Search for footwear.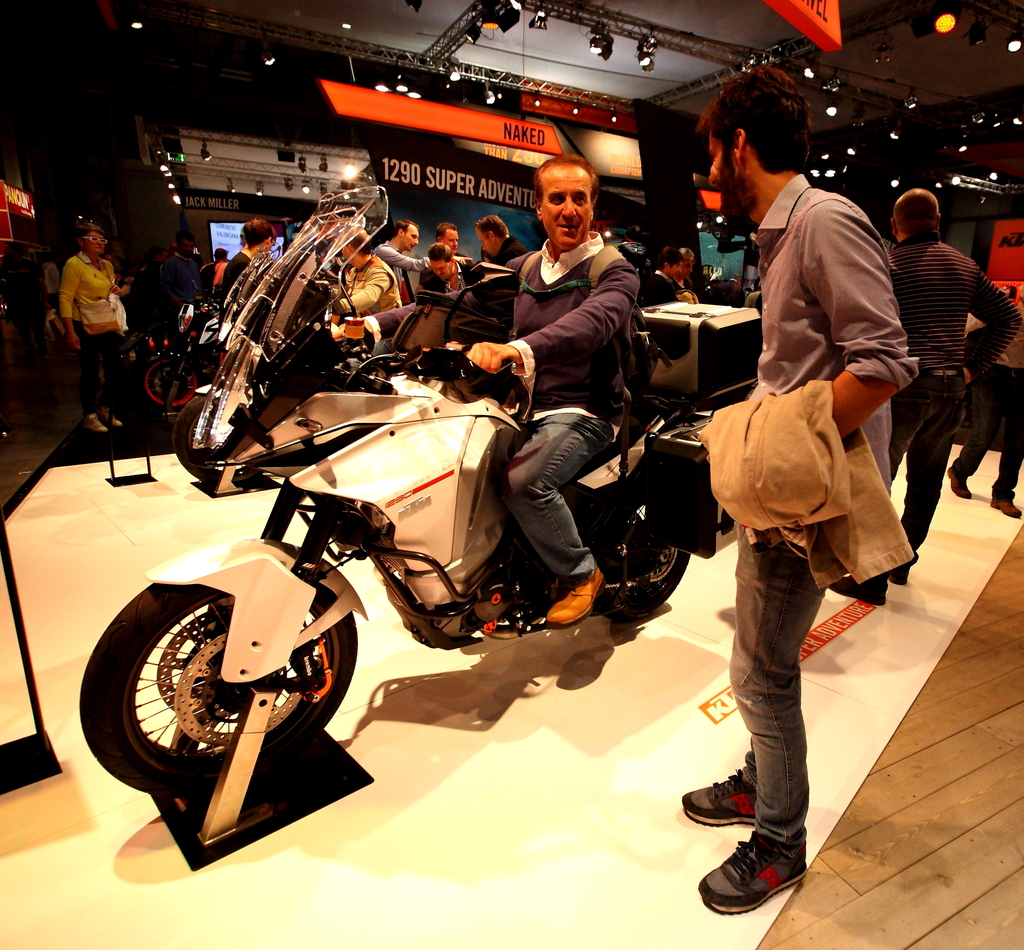
Found at bbox(100, 405, 121, 430).
